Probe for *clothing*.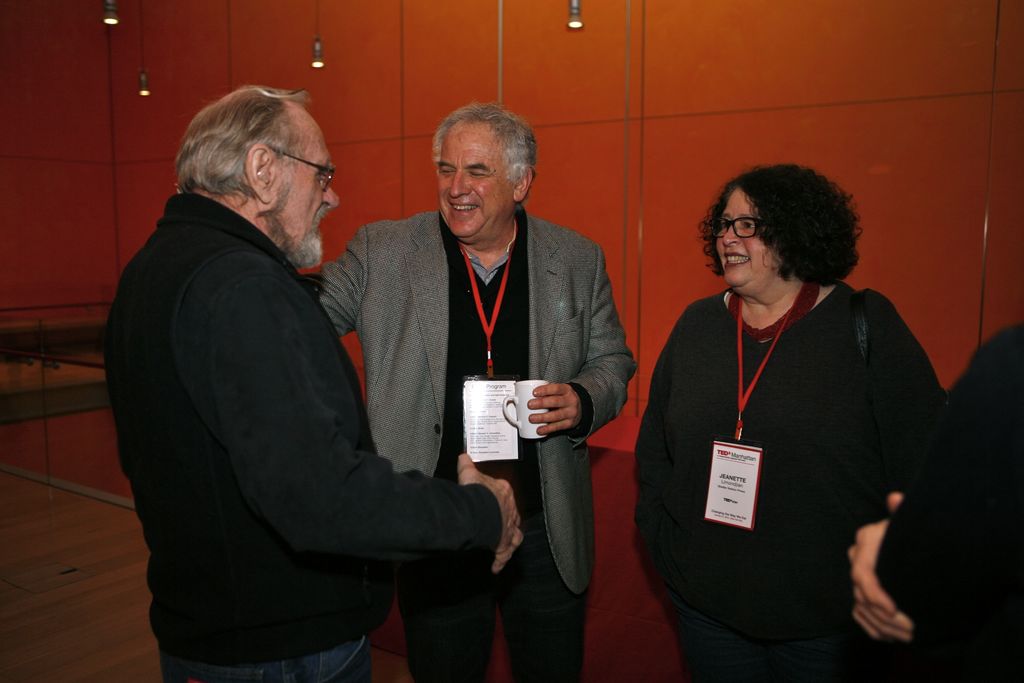
Probe result: bbox=[317, 205, 634, 682].
